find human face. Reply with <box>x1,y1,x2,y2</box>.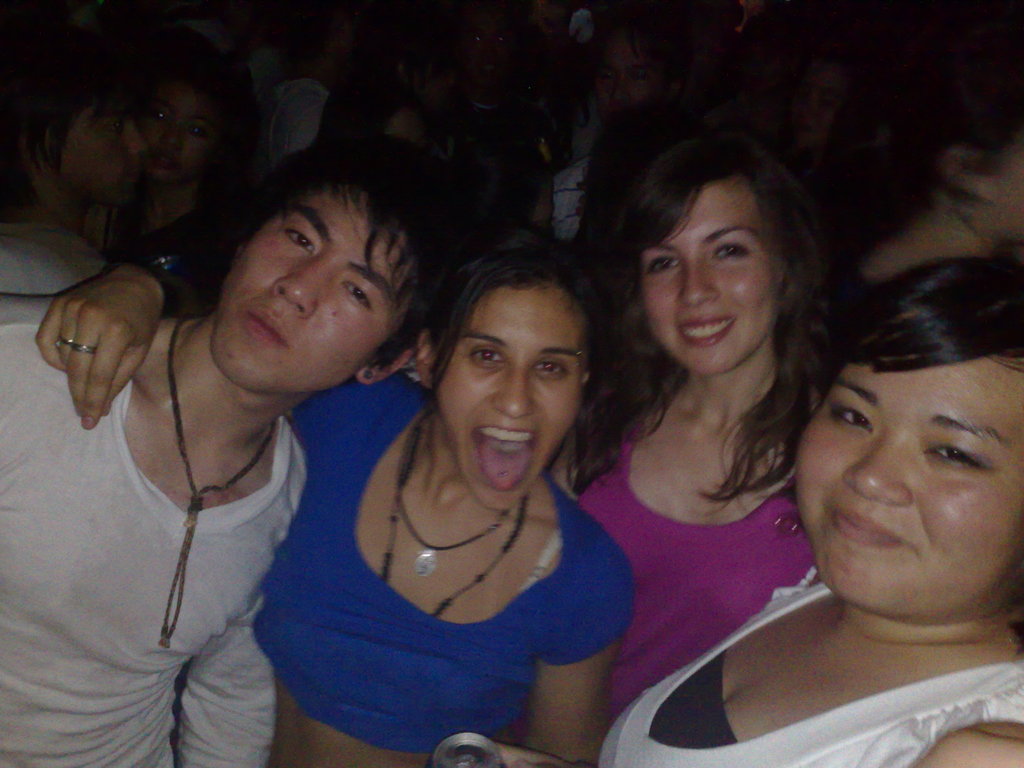
<box>138,76,218,177</box>.
